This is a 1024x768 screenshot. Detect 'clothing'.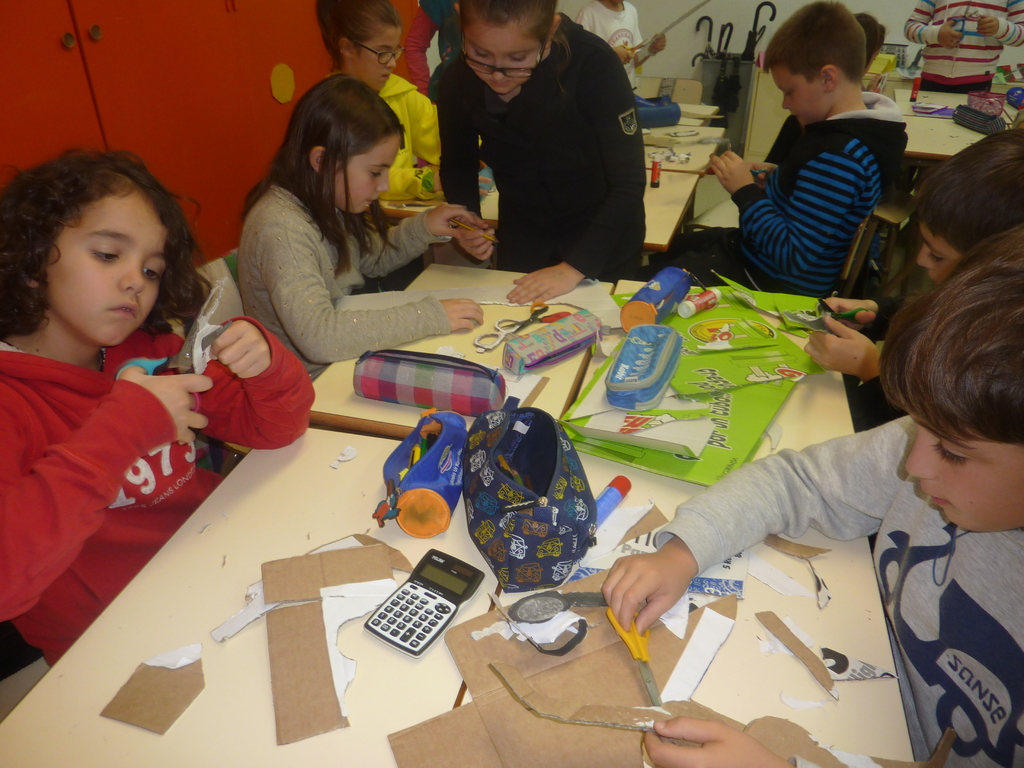
{"left": 328, "top": 70, "right": 449, "bottom": 202}.
